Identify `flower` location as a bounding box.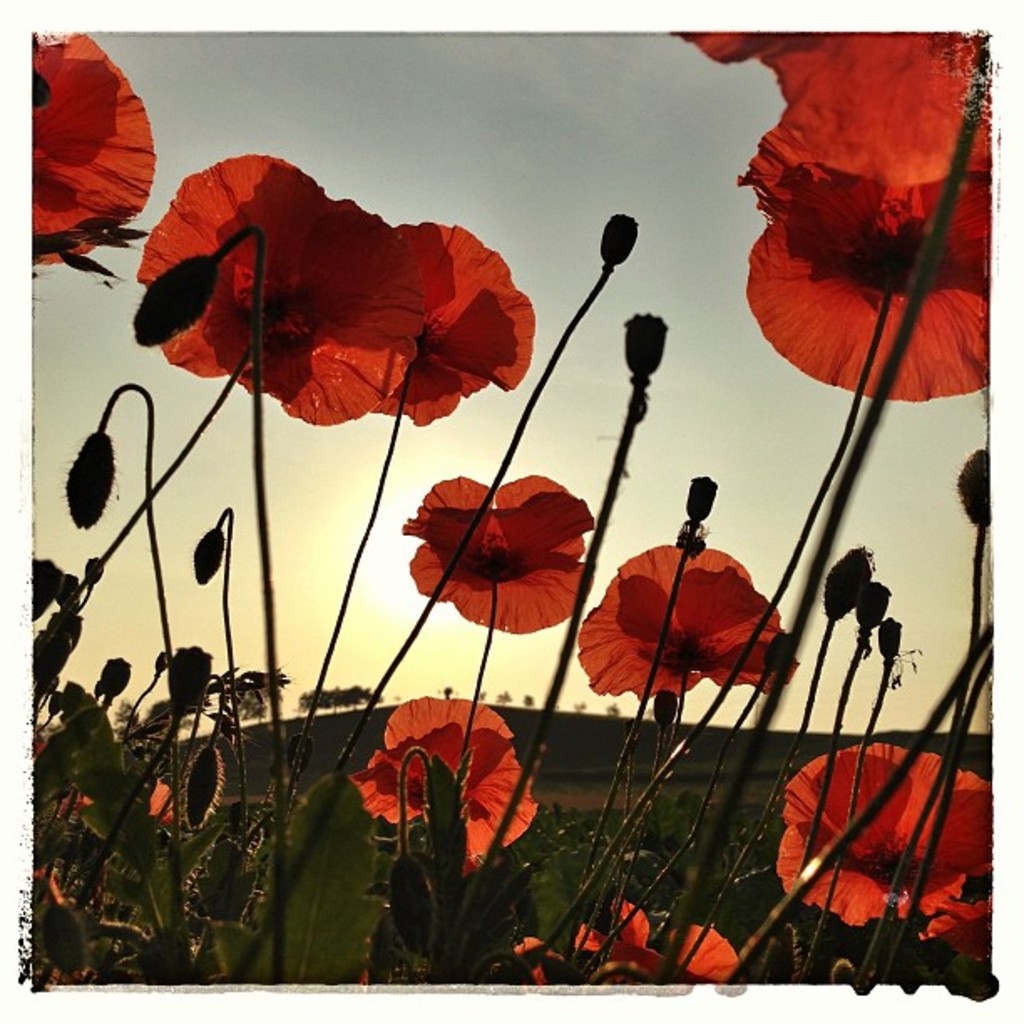
[361,703,544,870].
